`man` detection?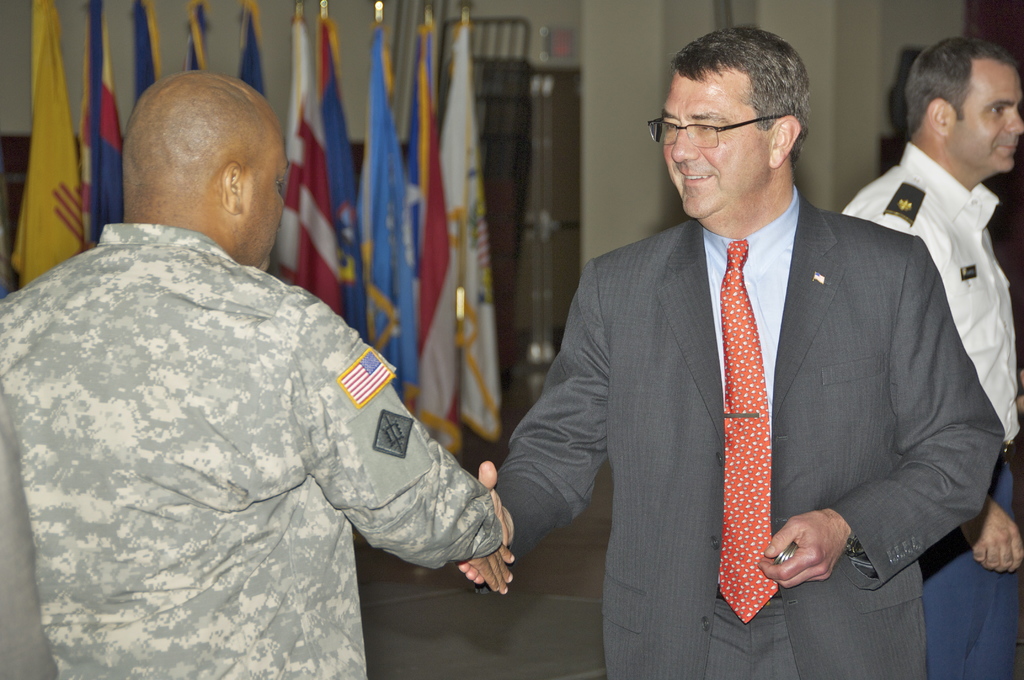
Rect(460, 24, 1007, 679)
